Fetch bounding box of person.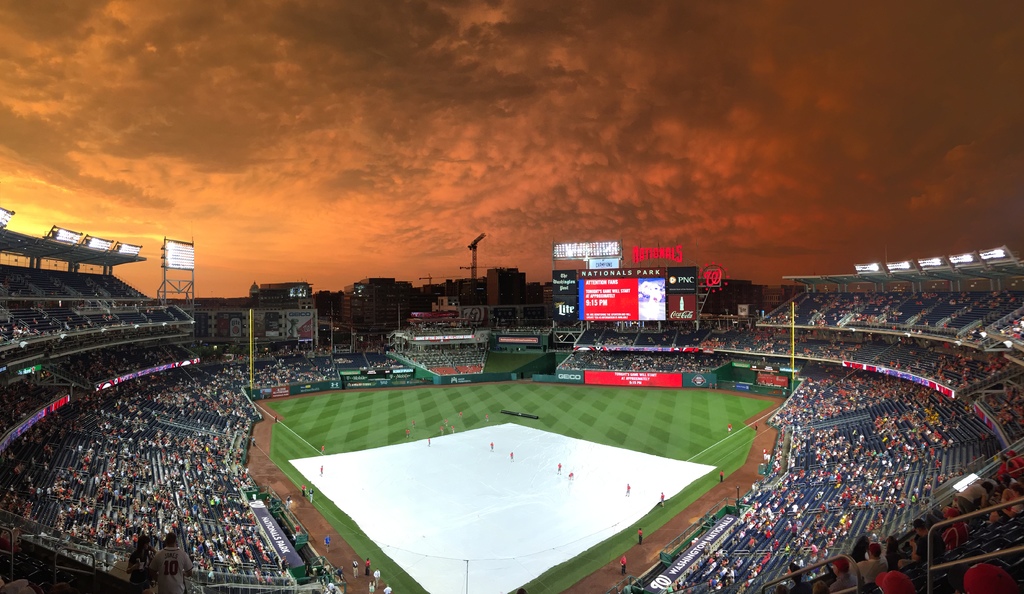
Bbox: Rect(485, 411, 487, 423).
